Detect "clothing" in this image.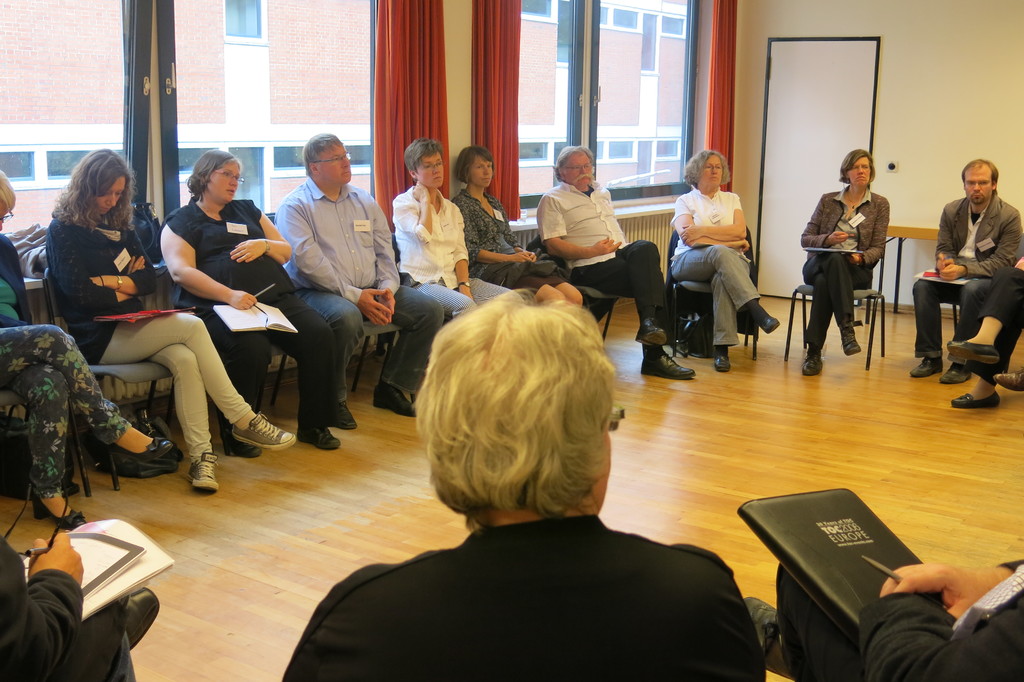
Detection: pyautogui.locateOnScreen(0, 540, 146, 681).
